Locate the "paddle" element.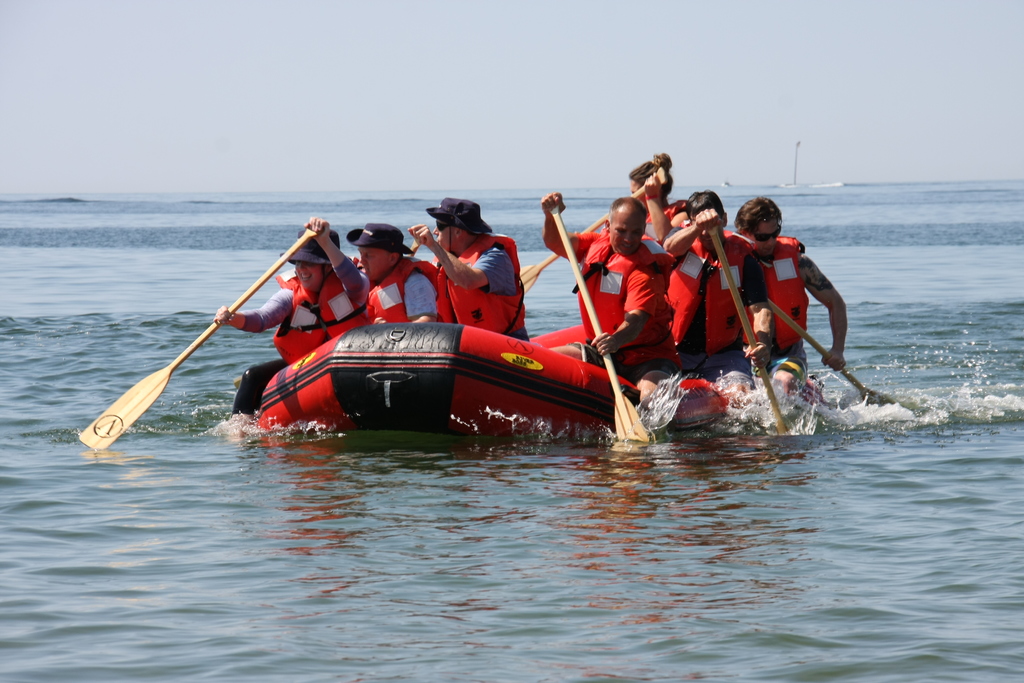
Element bbox: <bbox>550, 205, 652, 450</bbox>.
